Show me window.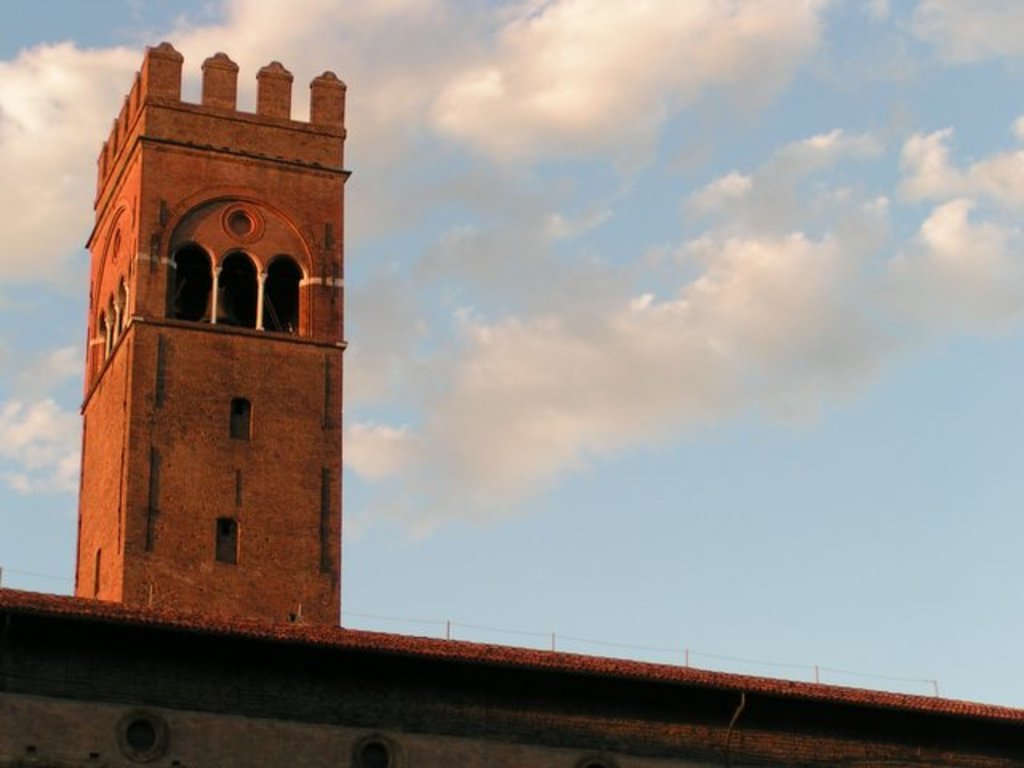
window is here: [232,400,248,438].
